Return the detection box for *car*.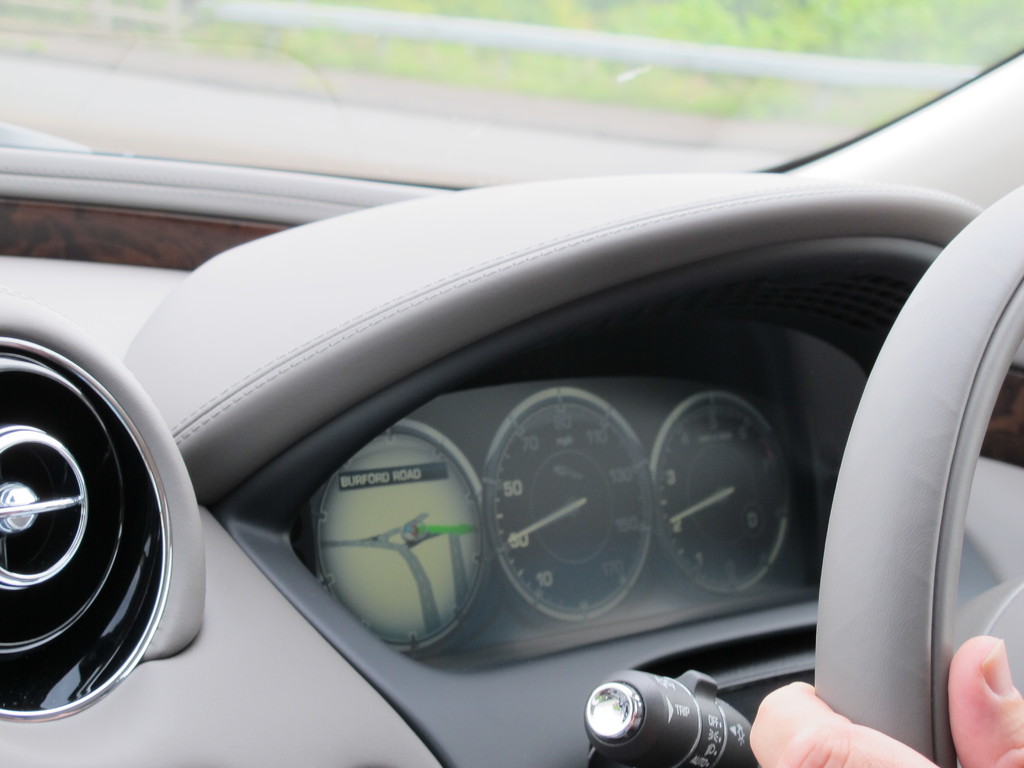
{"left": 0, "top": 0, "right": 1022, "bottom": 767}.
